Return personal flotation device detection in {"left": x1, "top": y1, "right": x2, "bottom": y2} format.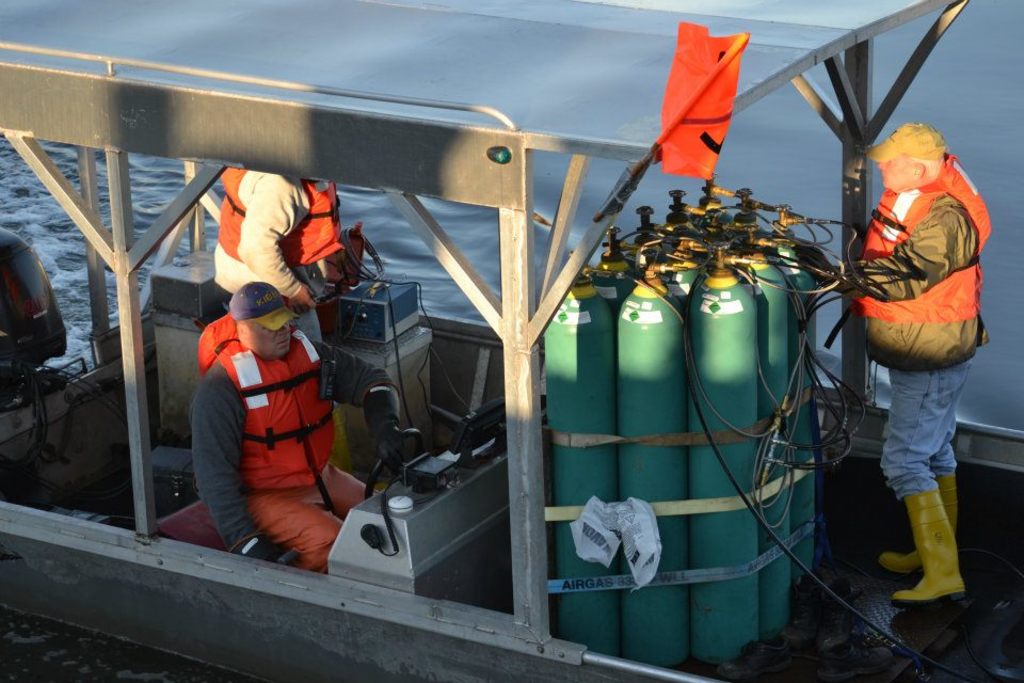
{"left": 211, "top": 146, "right": 343, "bottom": 272}.
